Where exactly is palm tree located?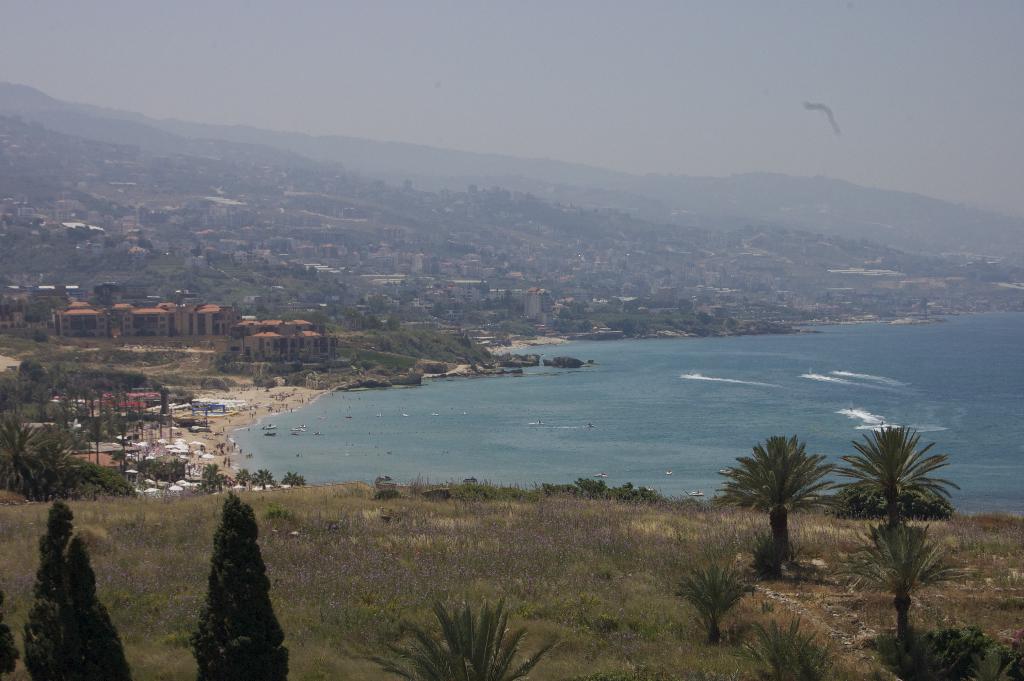
Its bounding box is [726,434,863,600].
